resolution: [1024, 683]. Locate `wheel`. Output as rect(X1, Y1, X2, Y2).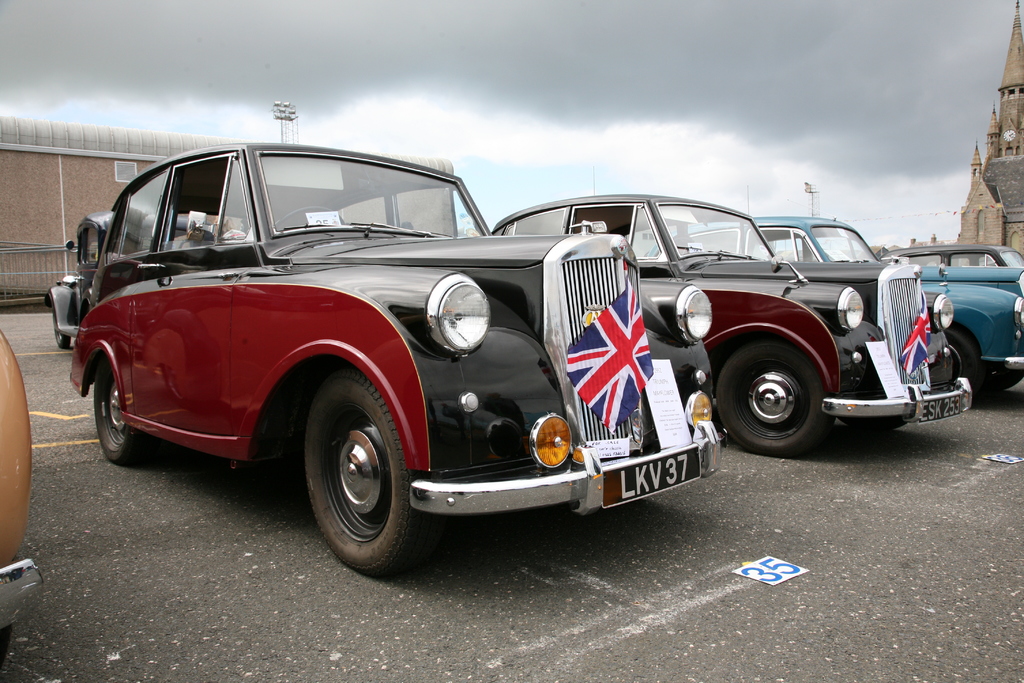
rect(978, 363, 1023, 391).
